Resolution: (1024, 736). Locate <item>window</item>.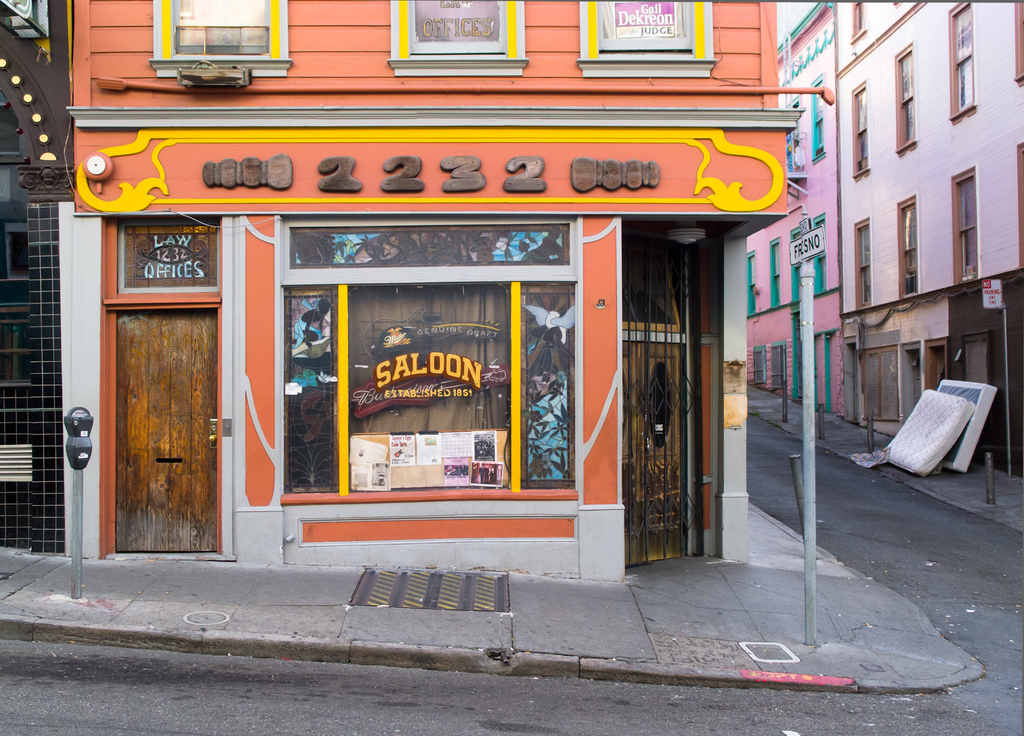
BBox(849, 217, 869, 321).
